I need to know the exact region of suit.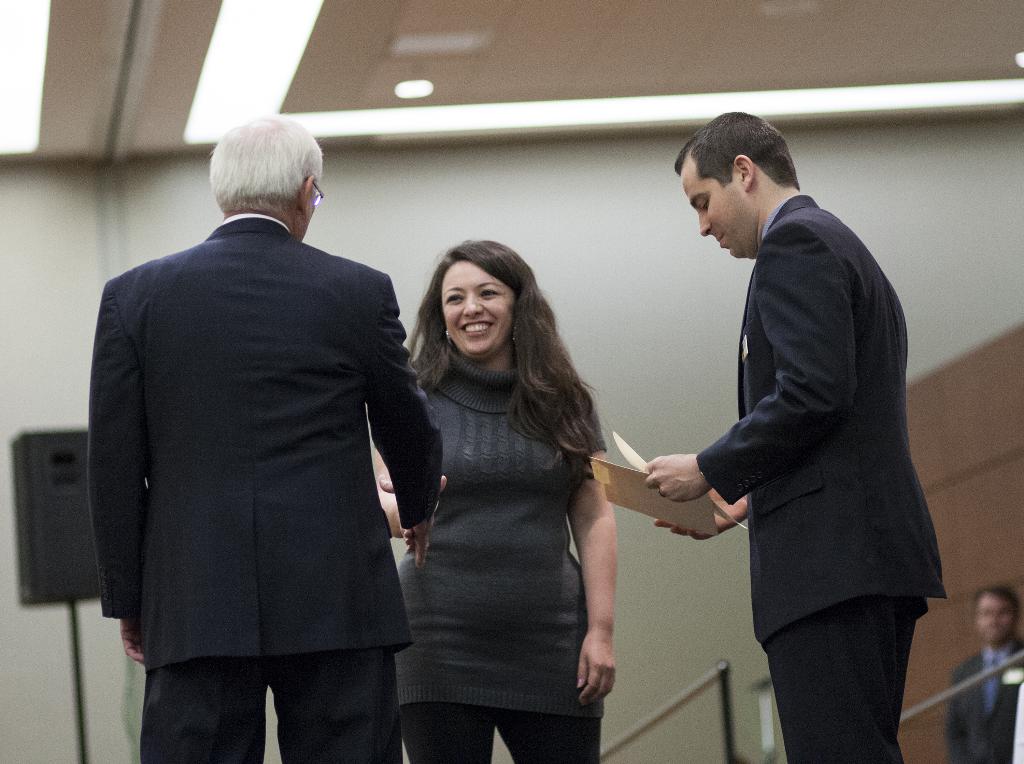
Region: select_region(86, 211, 440, 763).
